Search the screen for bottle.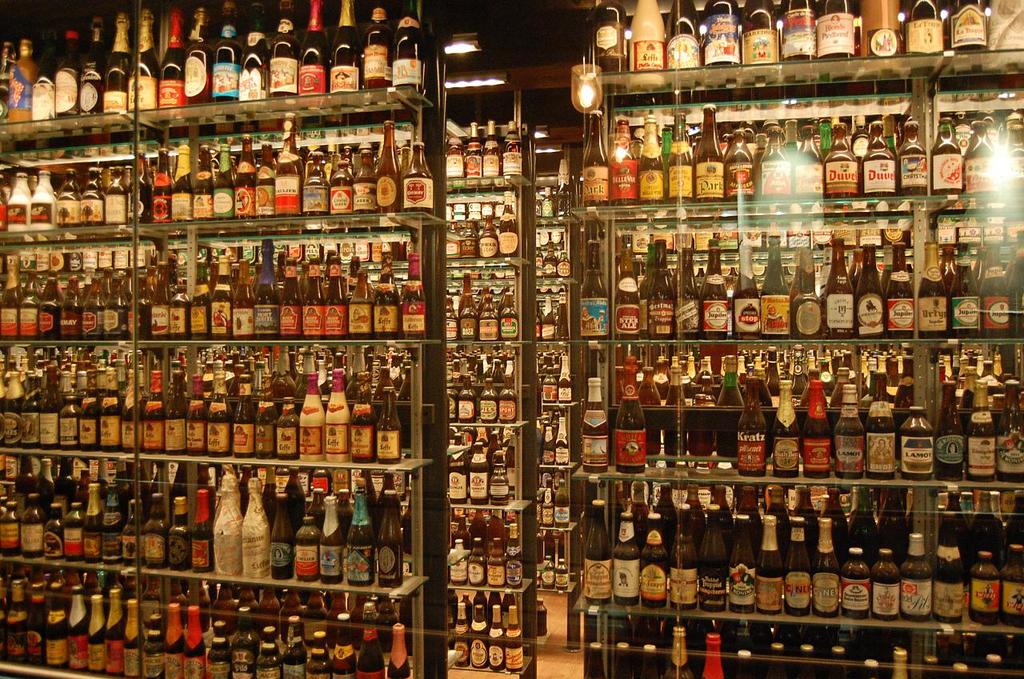
Found at left=546, top=550, right=558, bottom=591.
